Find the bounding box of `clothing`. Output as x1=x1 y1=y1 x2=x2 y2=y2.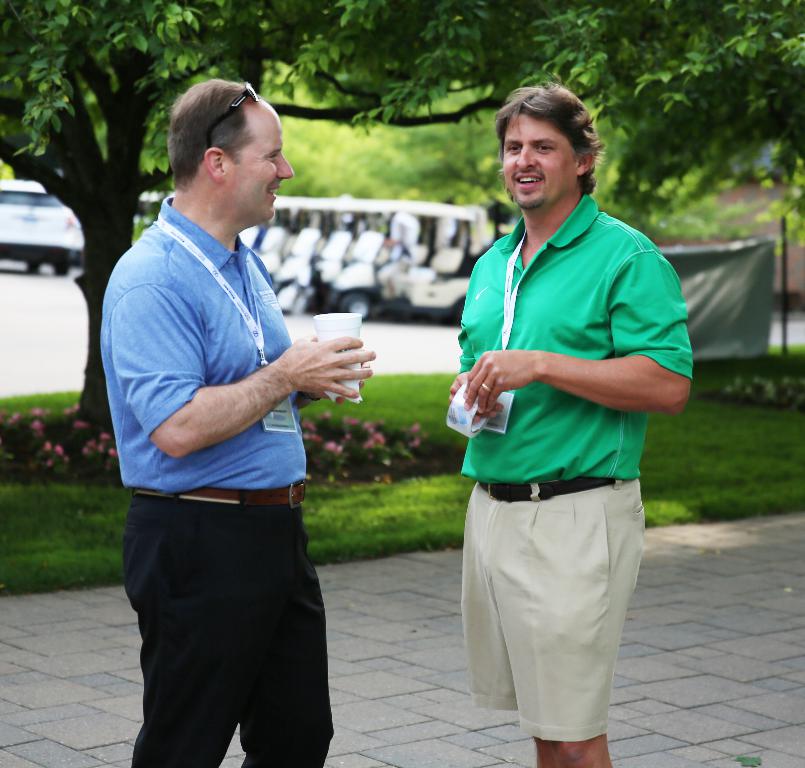
x1=441 y1=155 x2=663 y2=723.
